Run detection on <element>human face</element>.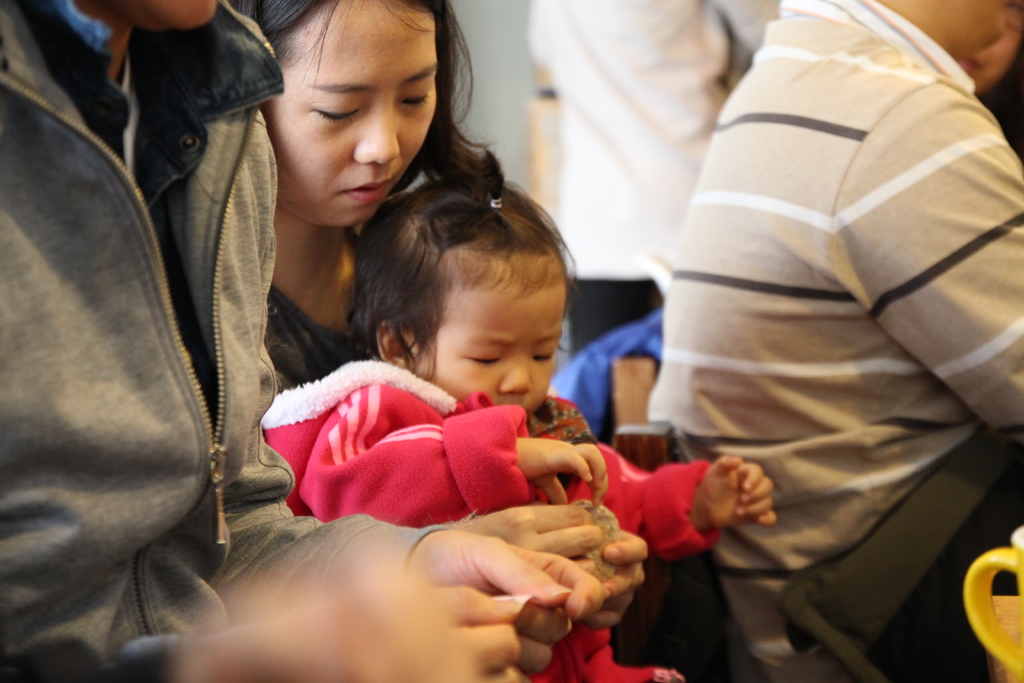
Result: bbox(415, 244, 568, 411).
